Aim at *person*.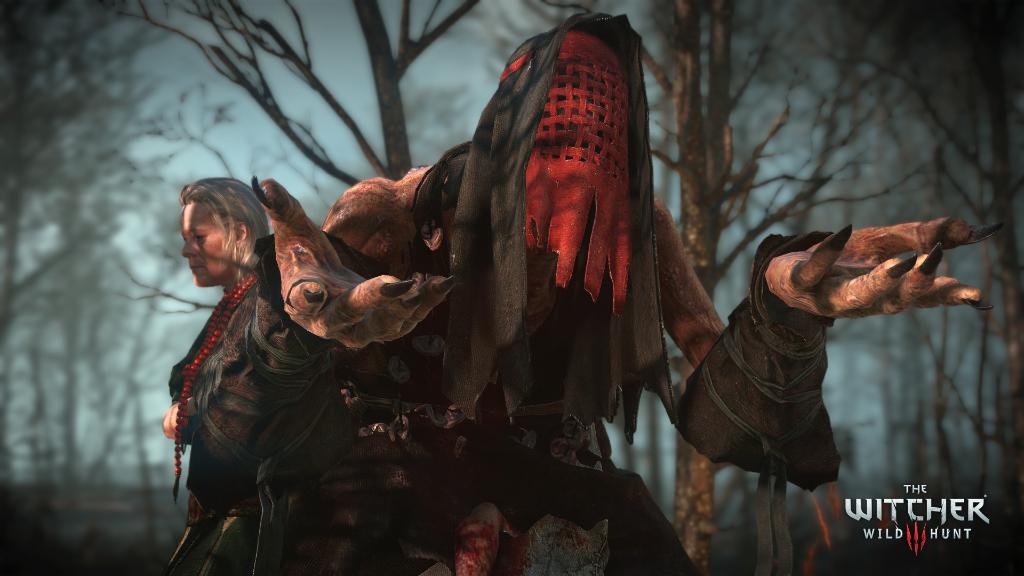
Aimed at crop(160, 172, 301, 575).
